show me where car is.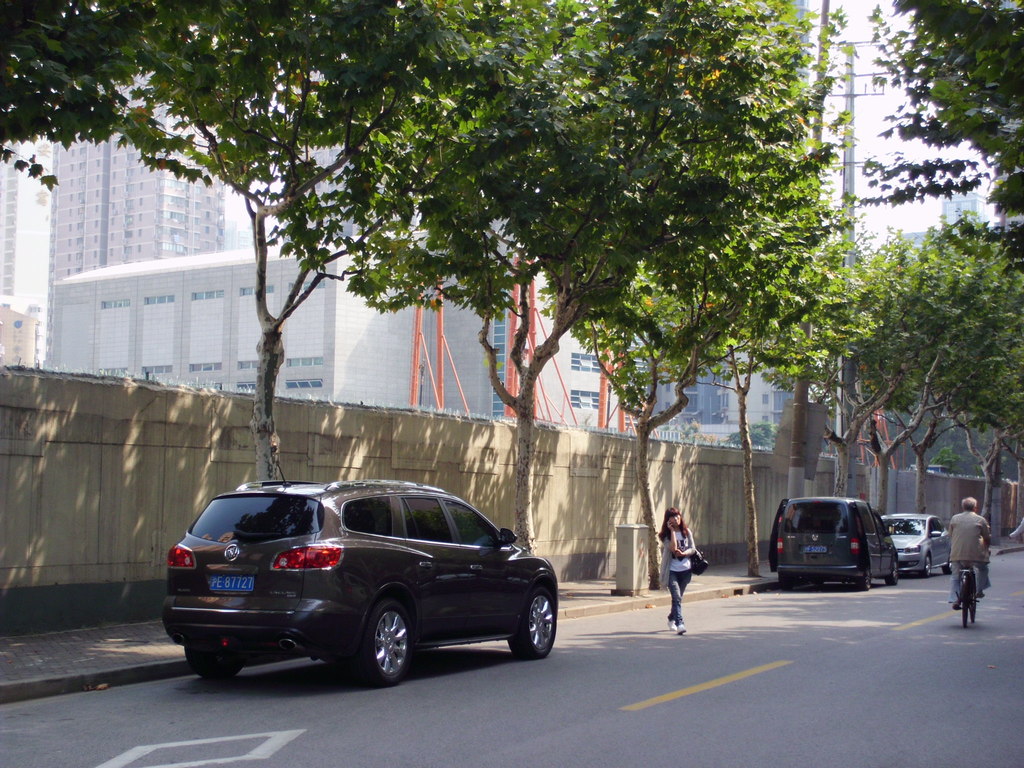
car is at <box>879,513,952,578</box>.
